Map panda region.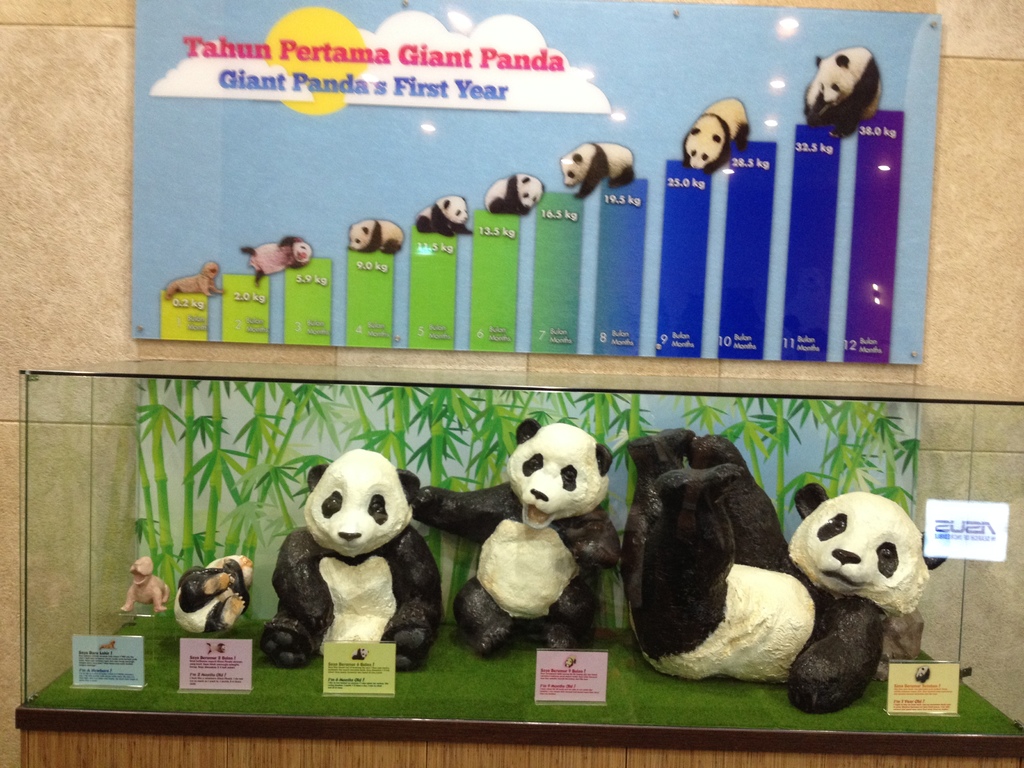
Mapped to bbox=(172, 553, 253, 632).
